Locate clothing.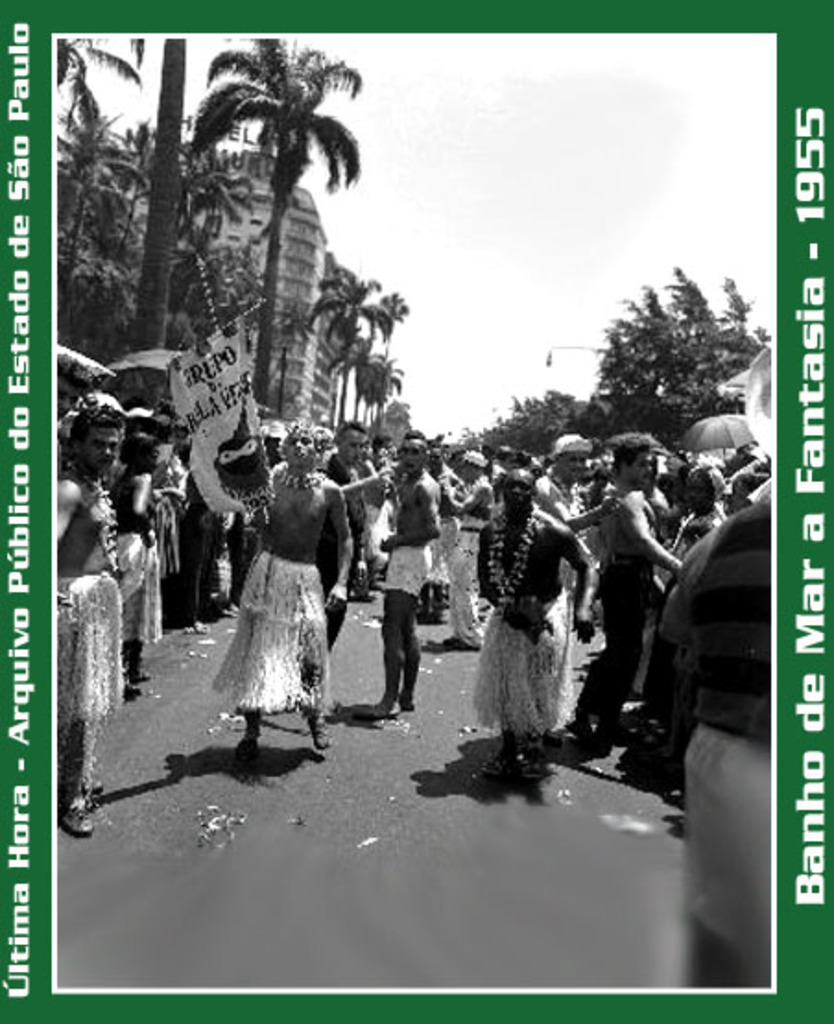
Bounding box: 472, 592, 578, 731.
